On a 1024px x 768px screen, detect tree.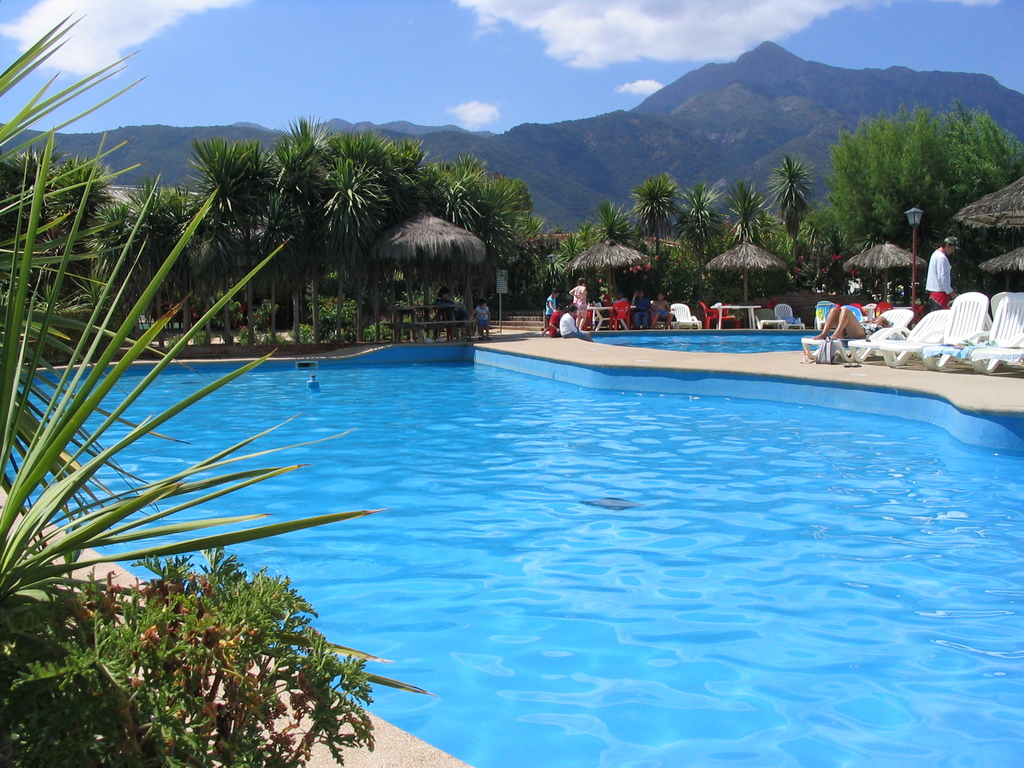
<region>0, 4, 435, 767</region>.
